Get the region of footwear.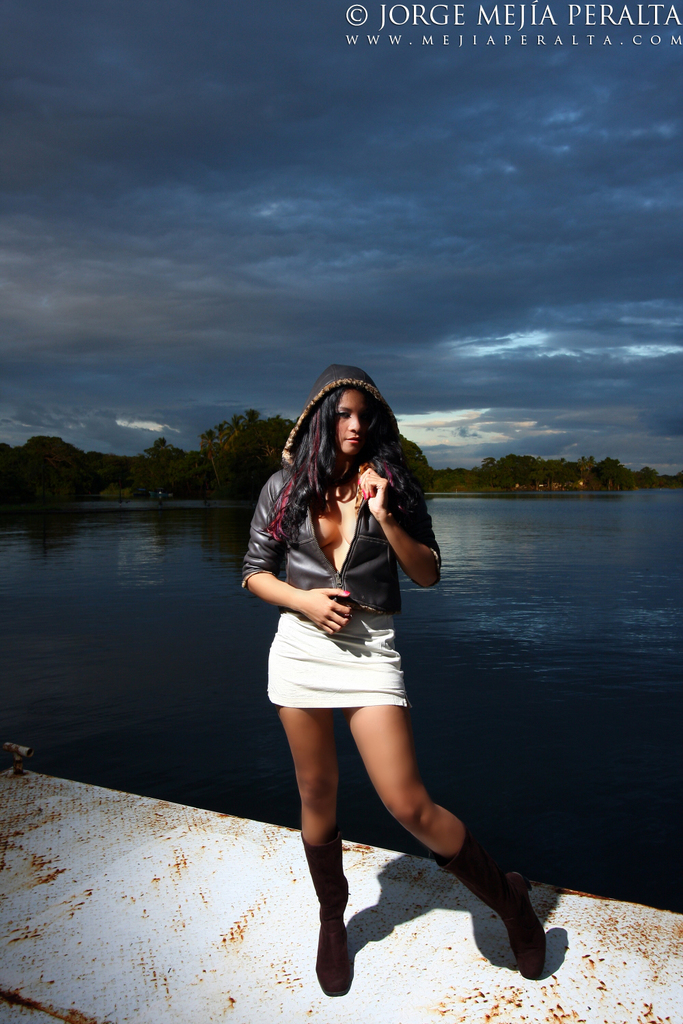
[303,834,352,995].
